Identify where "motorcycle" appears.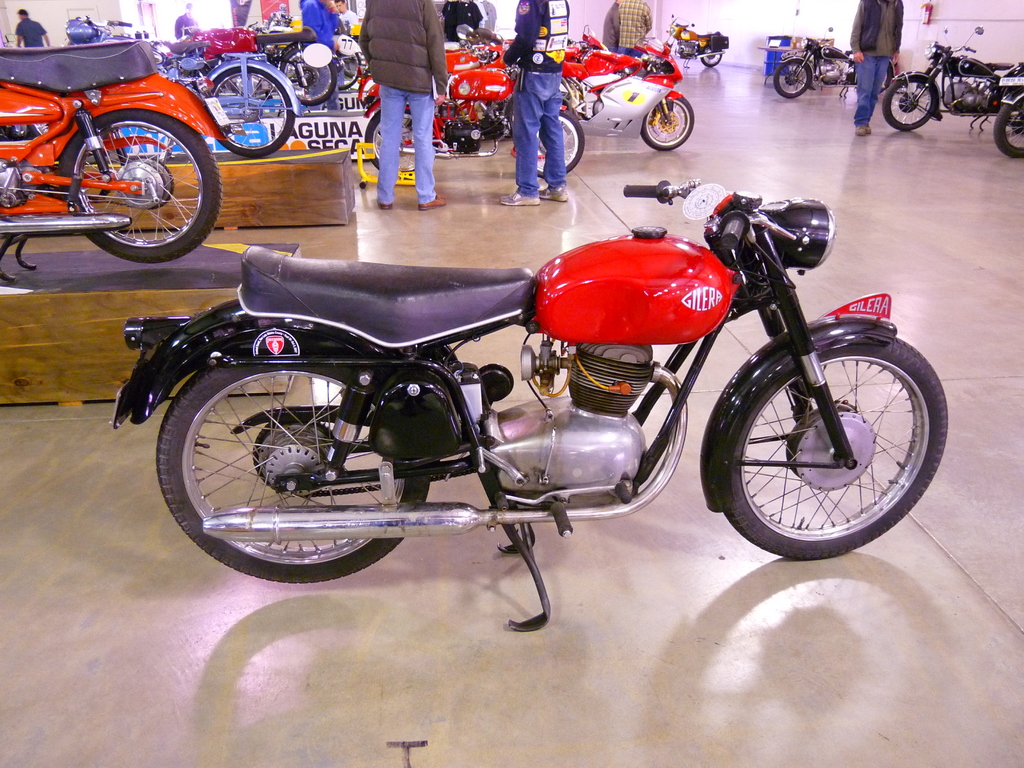
Appears at box(992, 84, 1023, 157).
